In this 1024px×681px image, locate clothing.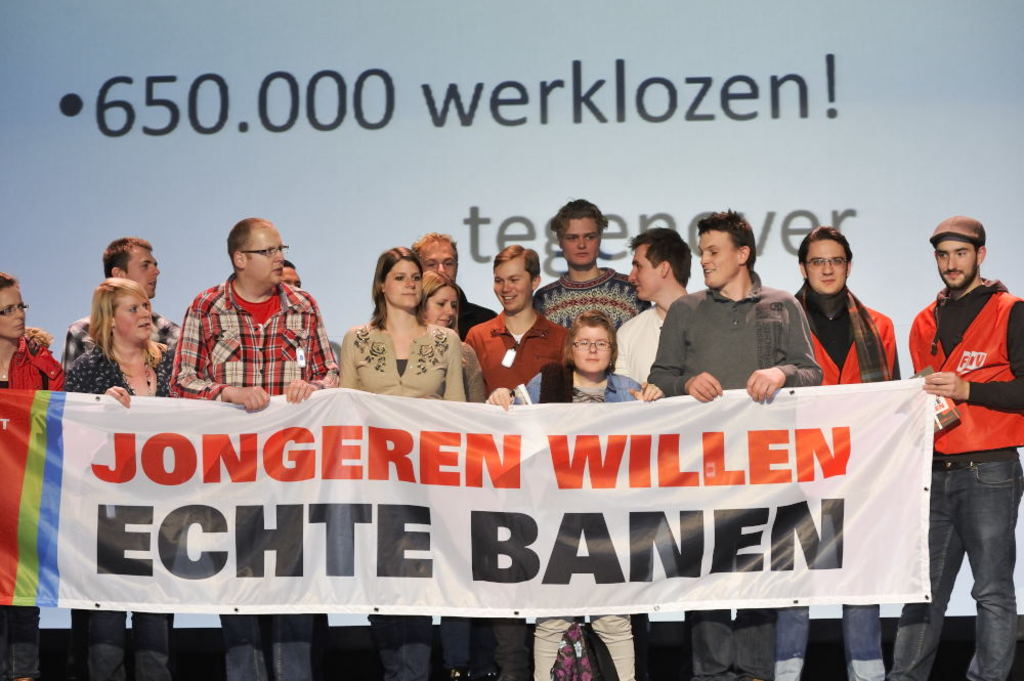
Bounding box: bbox=(802, 281, 906, 680).
